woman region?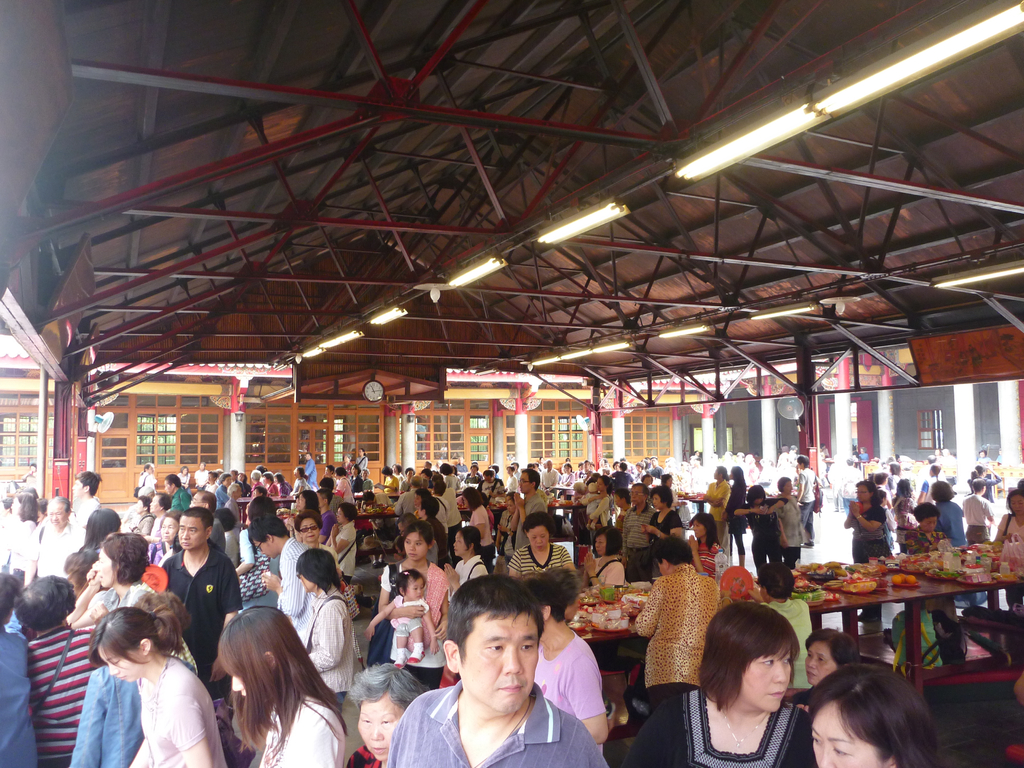
509:512:578:576
